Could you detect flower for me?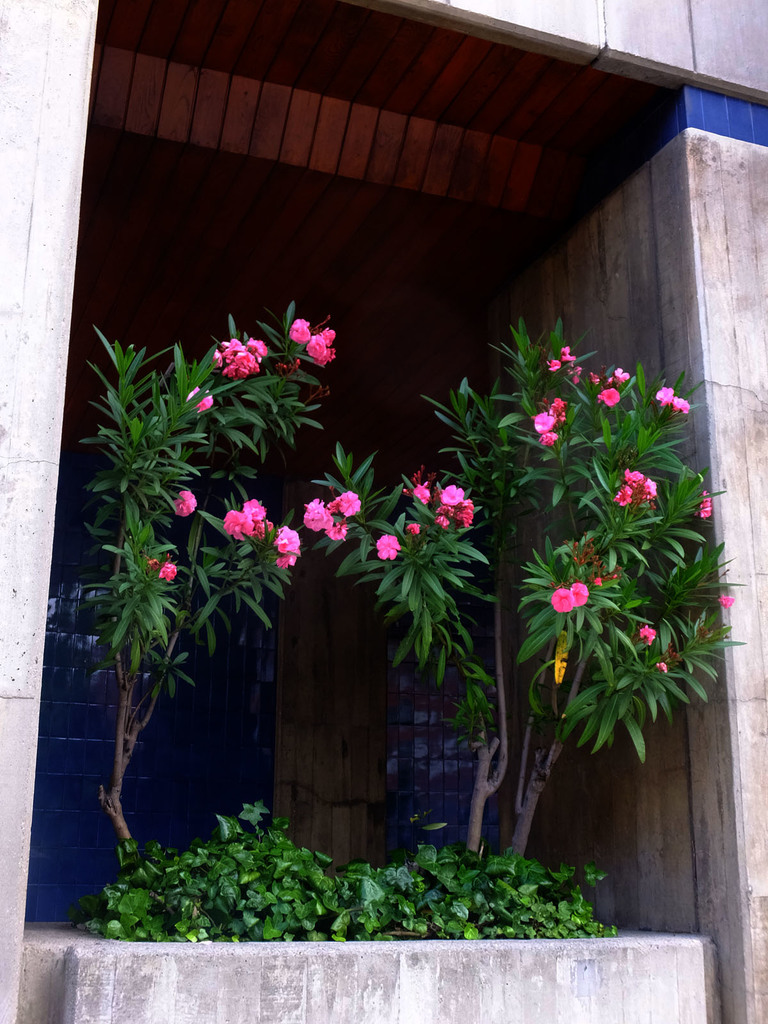
Detection result: {"left": 559, "top": 349, "right": 580, "bottom": 365}.
